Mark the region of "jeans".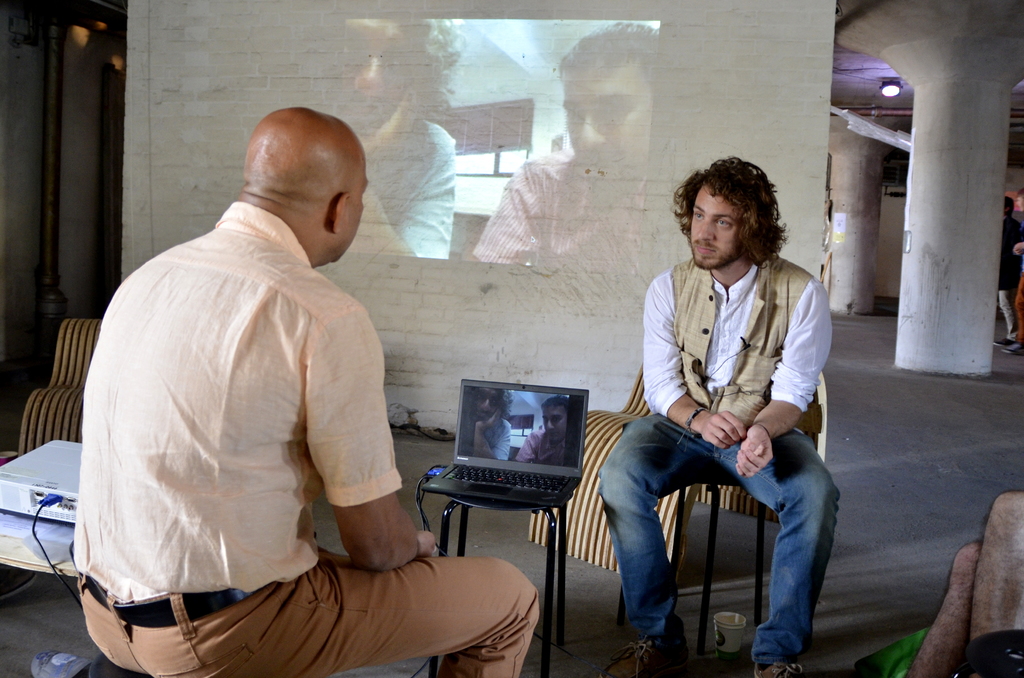
Region: 600:407:835:668.
